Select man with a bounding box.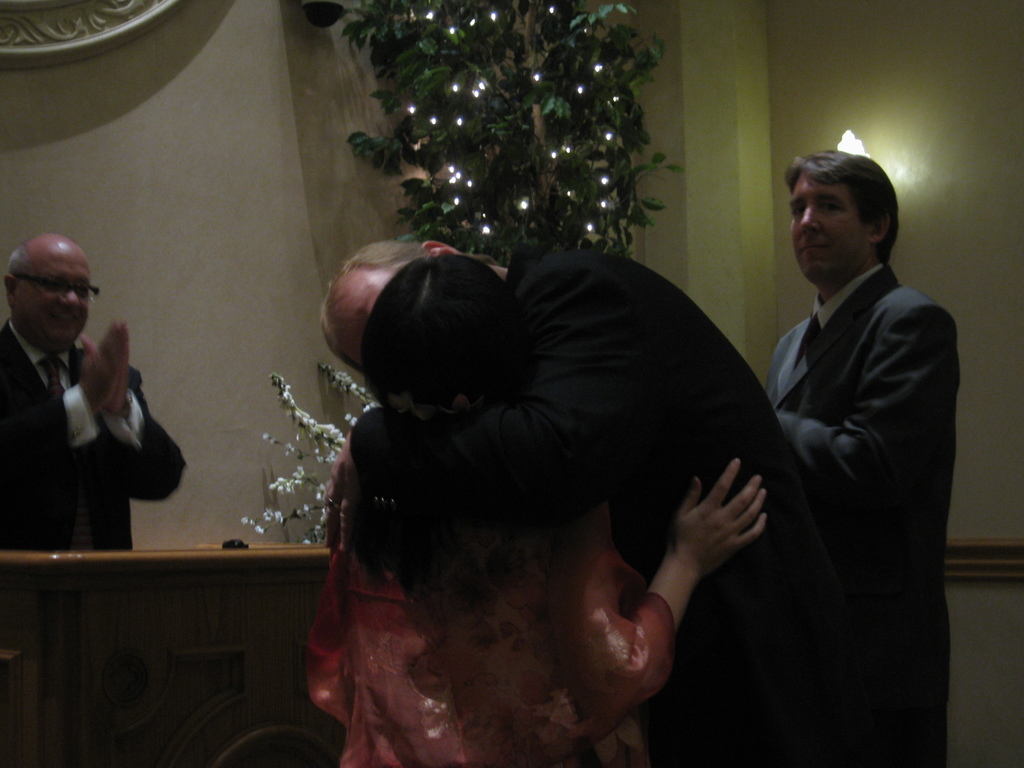
[0,233,195,552].
